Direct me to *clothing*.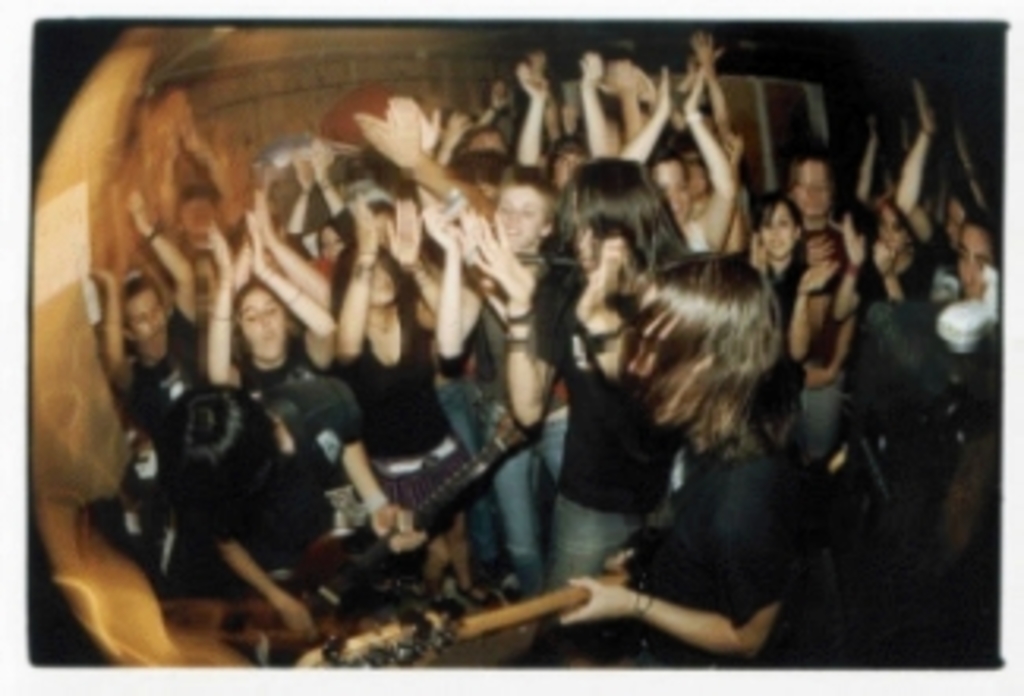
Direction: <region>347, 299, 463, 510</region>.
